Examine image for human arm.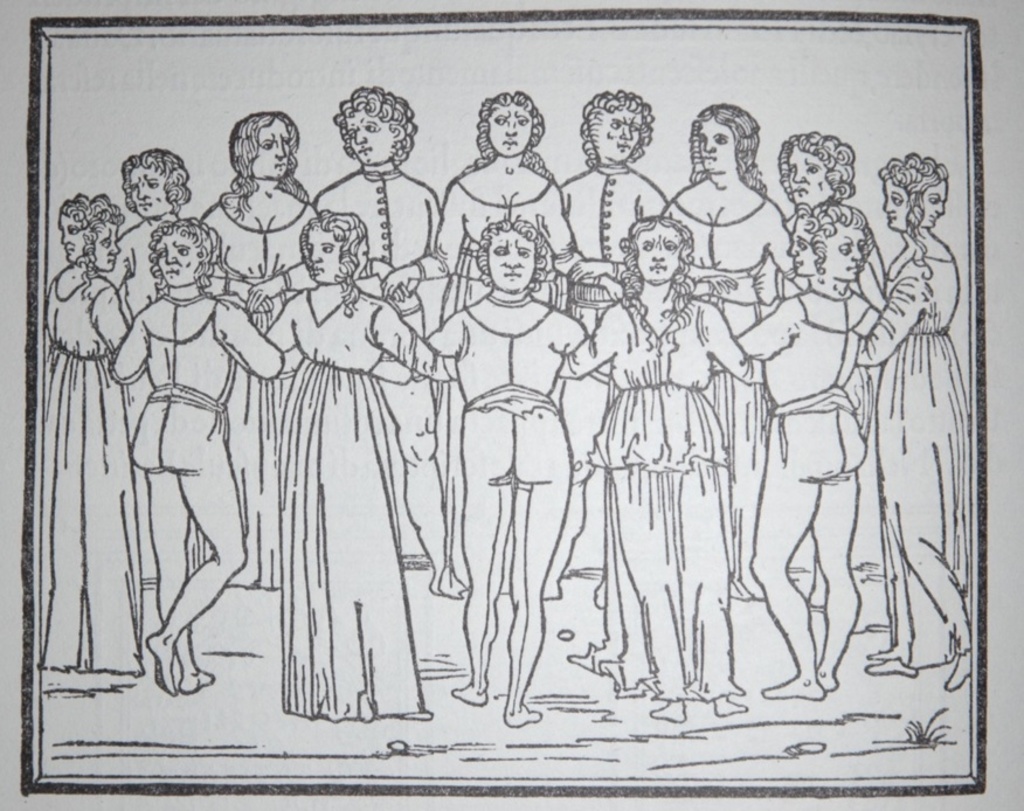
Examination result: {"x1": 247, "y1": 261, "x2": 314, "y2": 298}.
